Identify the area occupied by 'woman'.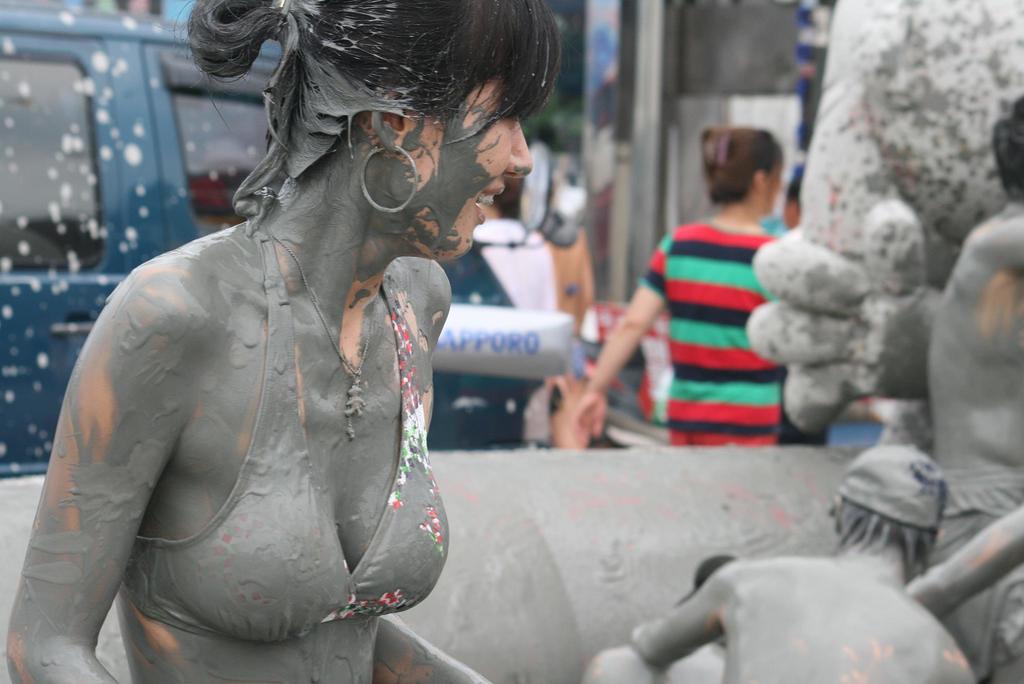
Area: bbox=(593, 128, 821, 460).
